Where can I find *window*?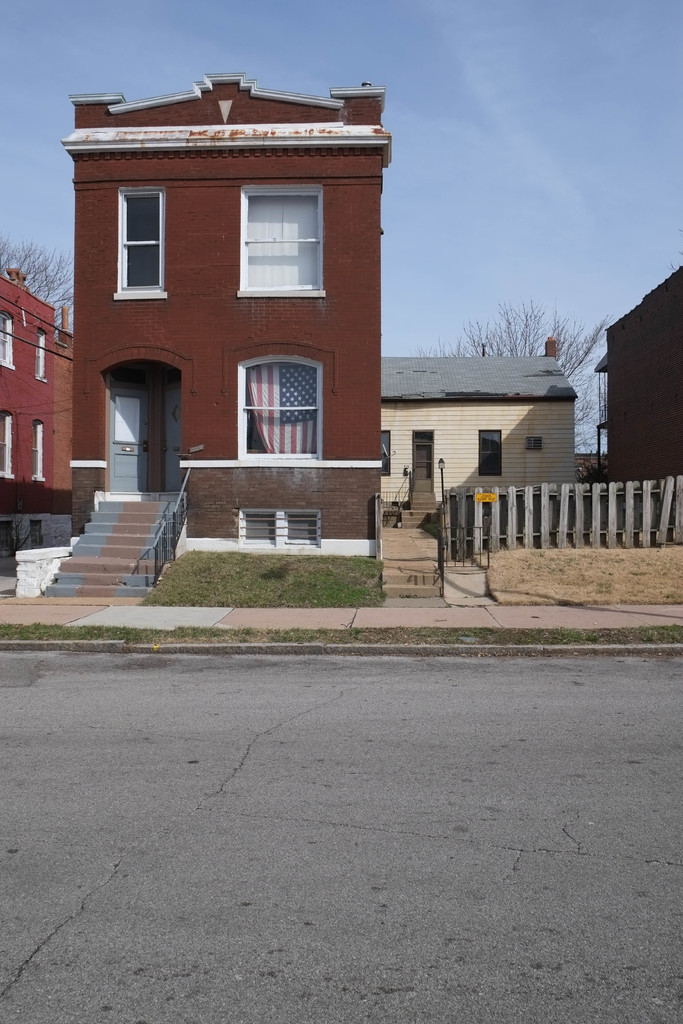
You can find it at <box>33,328,47,382</box>.
